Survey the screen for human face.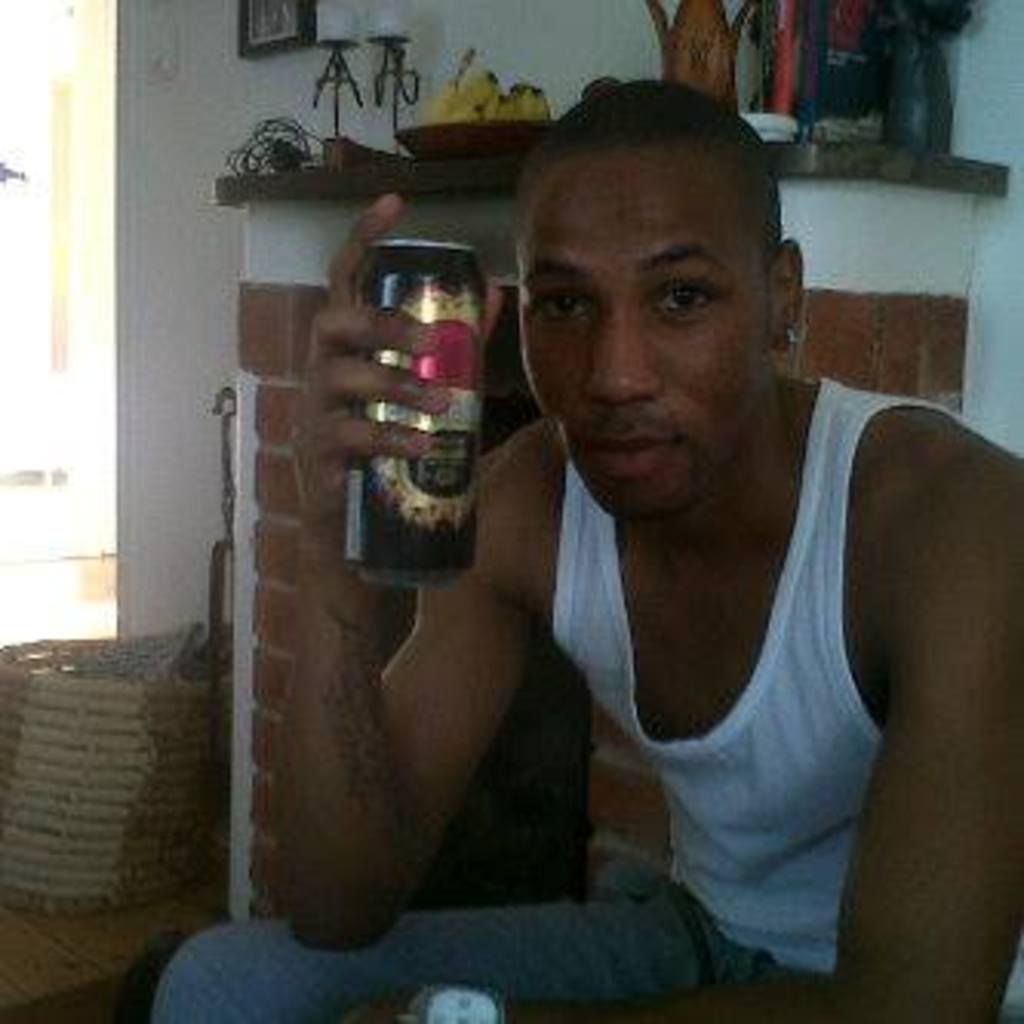
Survey found: <bbox>523, 105, 796, 514</bbox>.
